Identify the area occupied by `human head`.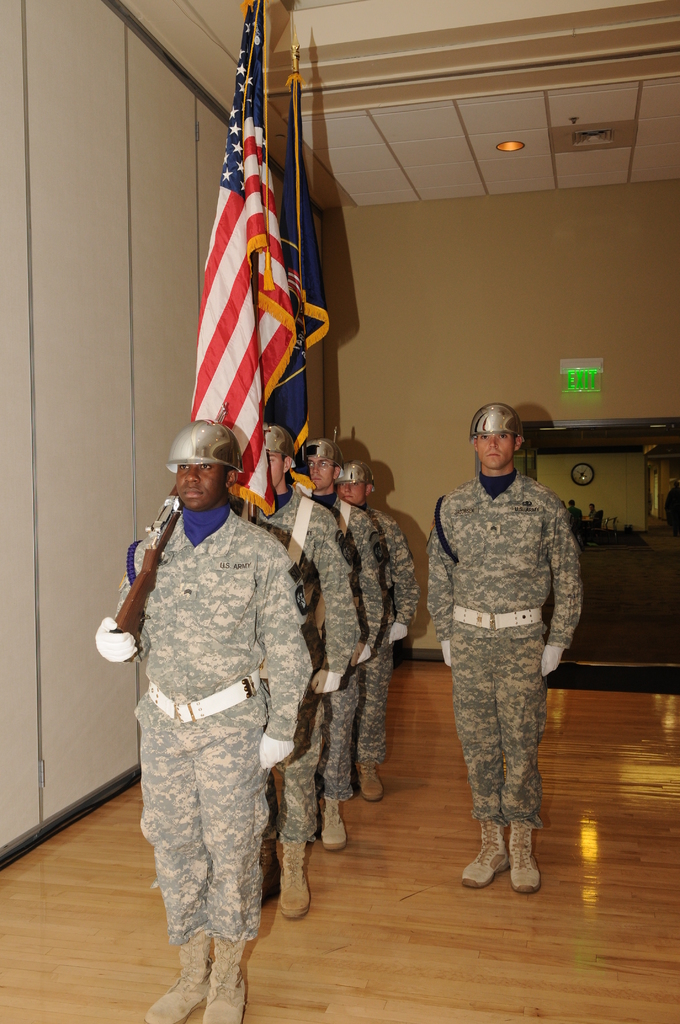
Area: [left=337, top=457, right=376, bottom=506].
